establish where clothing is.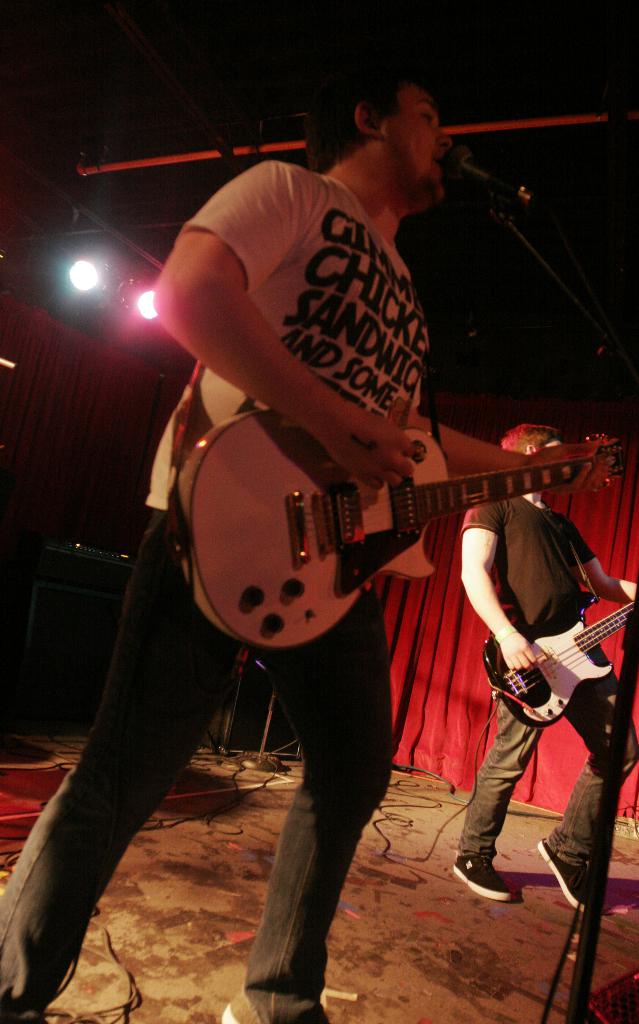
Established at {"x1": 464, "y1": 488, "x2": 592, "y2": 648}.
